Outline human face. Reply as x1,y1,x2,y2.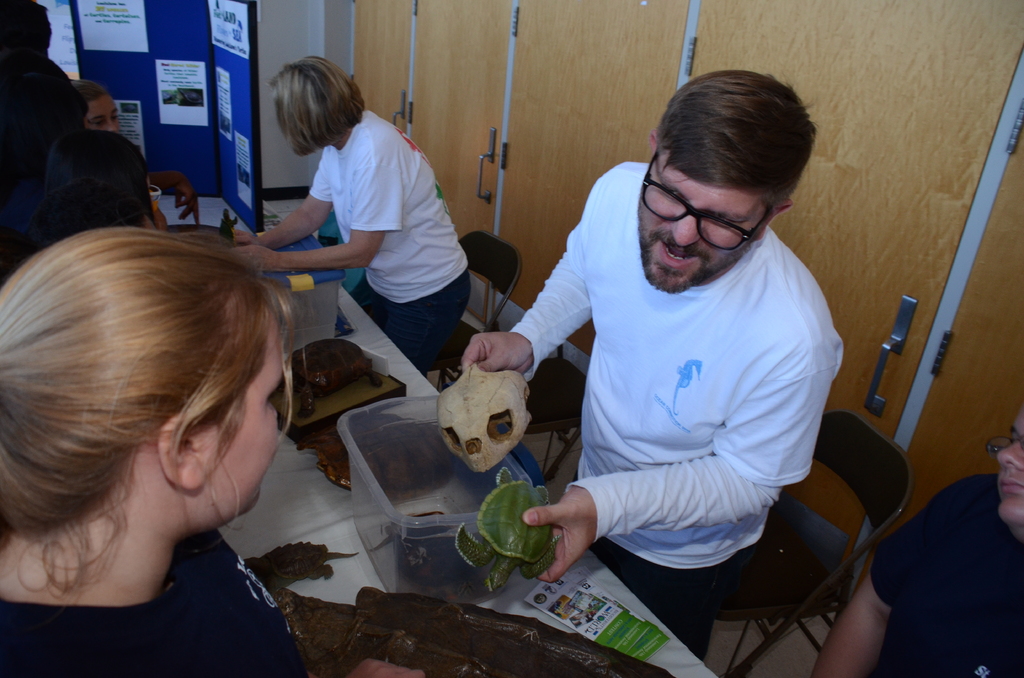
639,156,765,295.
